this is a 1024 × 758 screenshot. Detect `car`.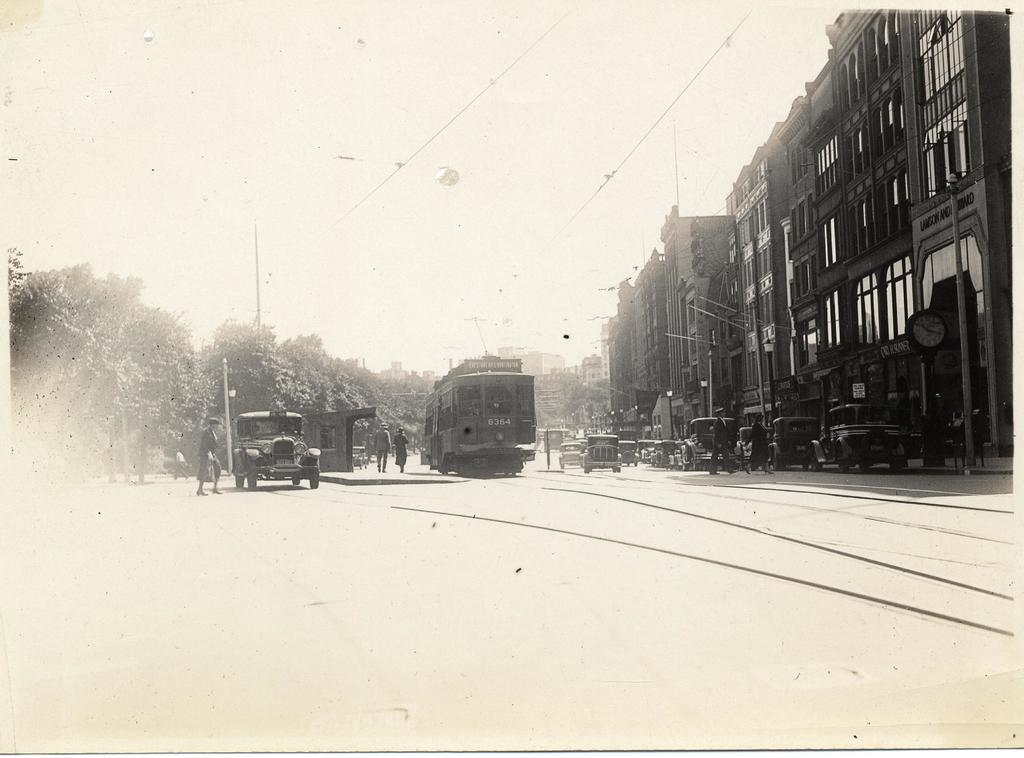
[735, 426, 753, 461].
